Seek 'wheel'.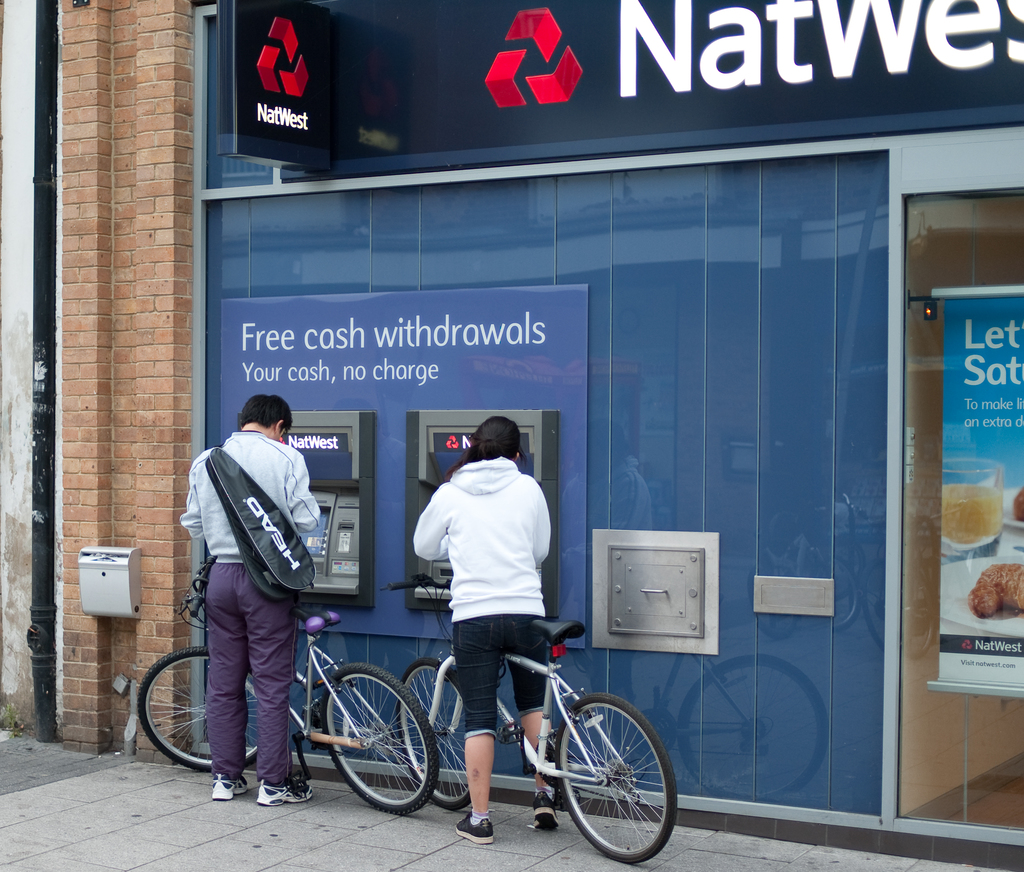
322/665/440/816.
